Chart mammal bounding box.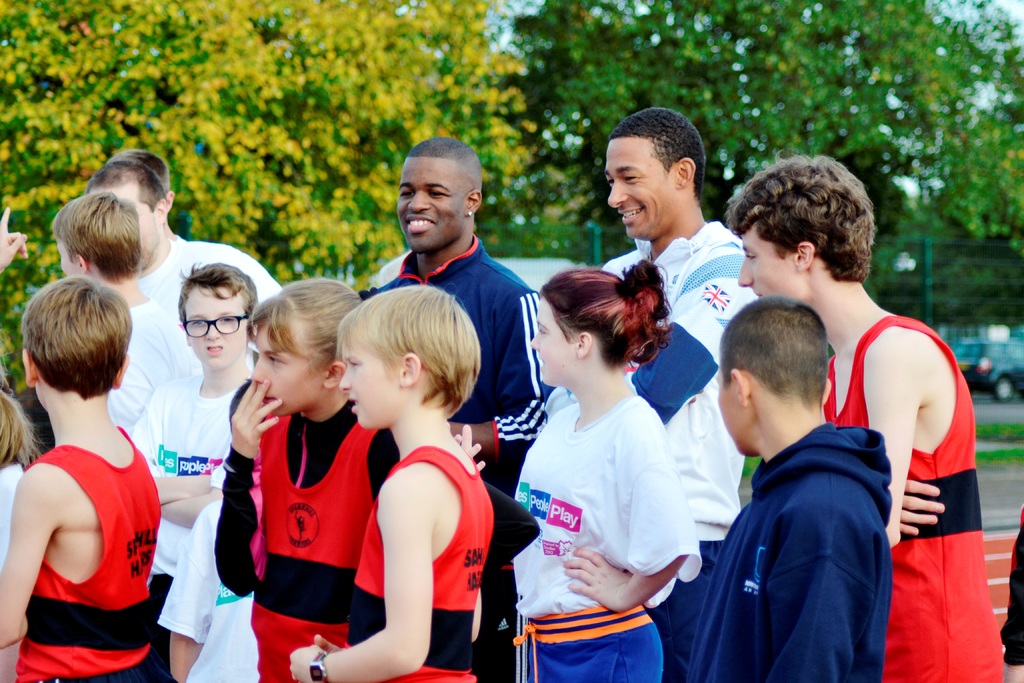
Charted: <box>719,147,996,682</box>.
